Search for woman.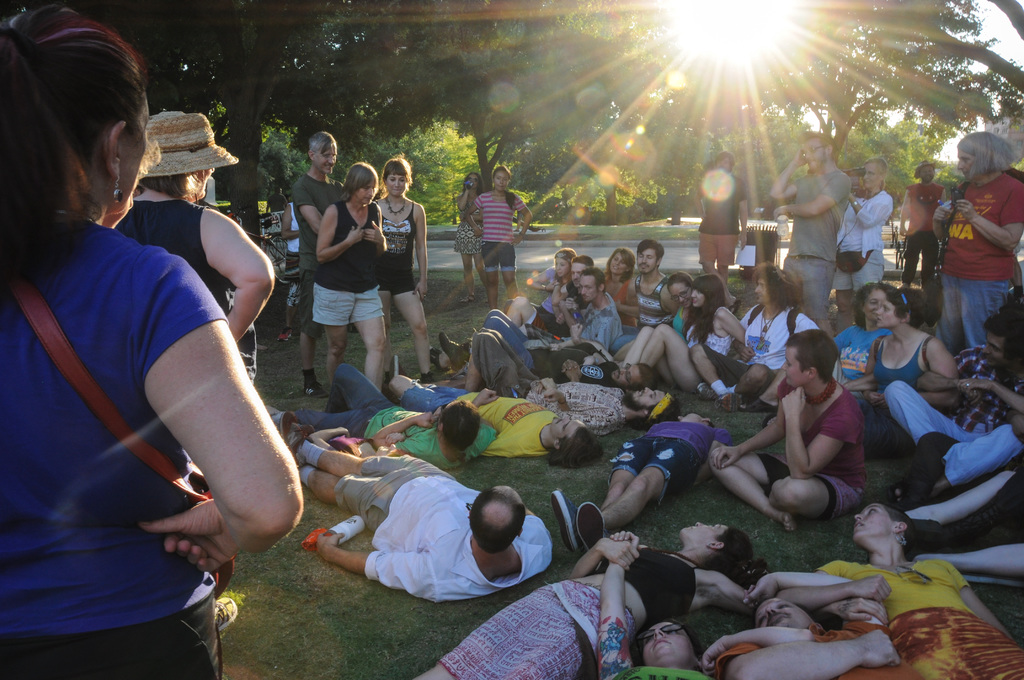
Found at bbox=(467, 163, 532, 304).
